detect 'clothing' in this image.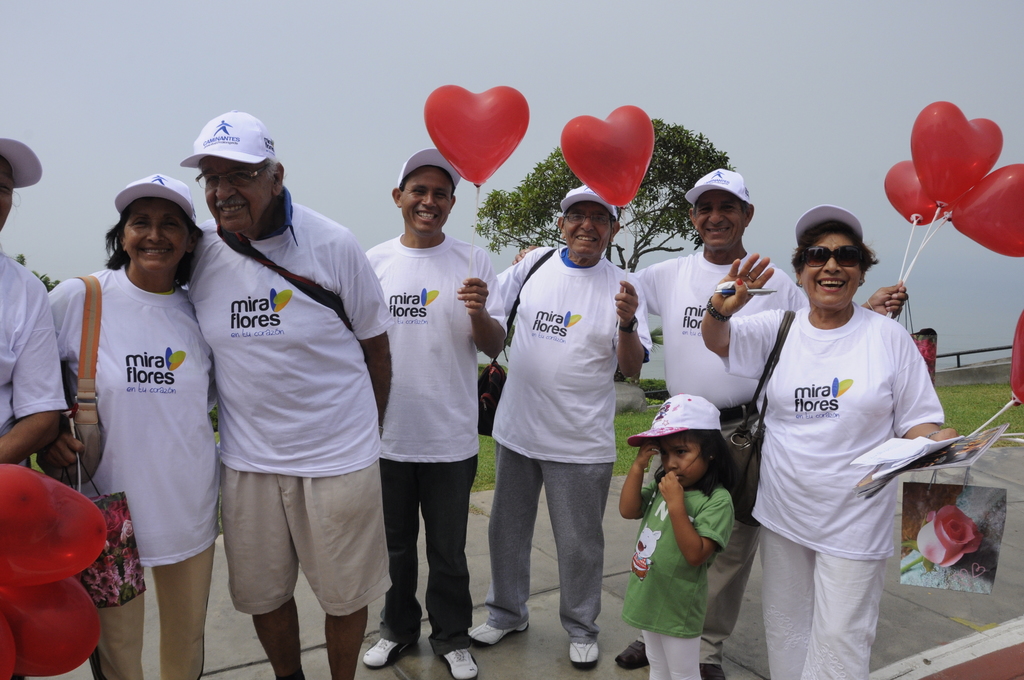
Detection: (x1=721, y1=406, x2=773, y2=661).
